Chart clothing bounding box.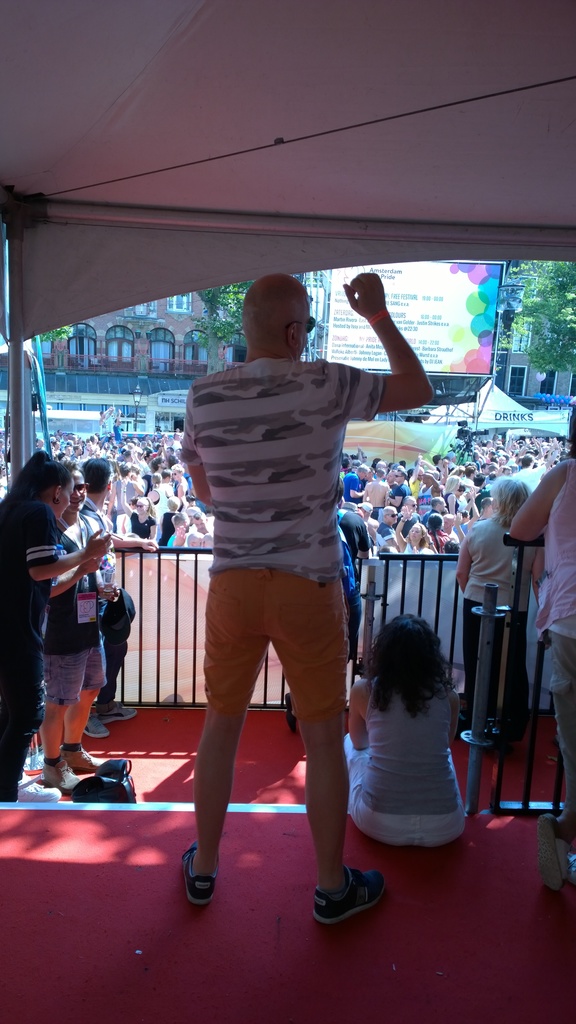
Charted: box(335, 506, 368, 598).
